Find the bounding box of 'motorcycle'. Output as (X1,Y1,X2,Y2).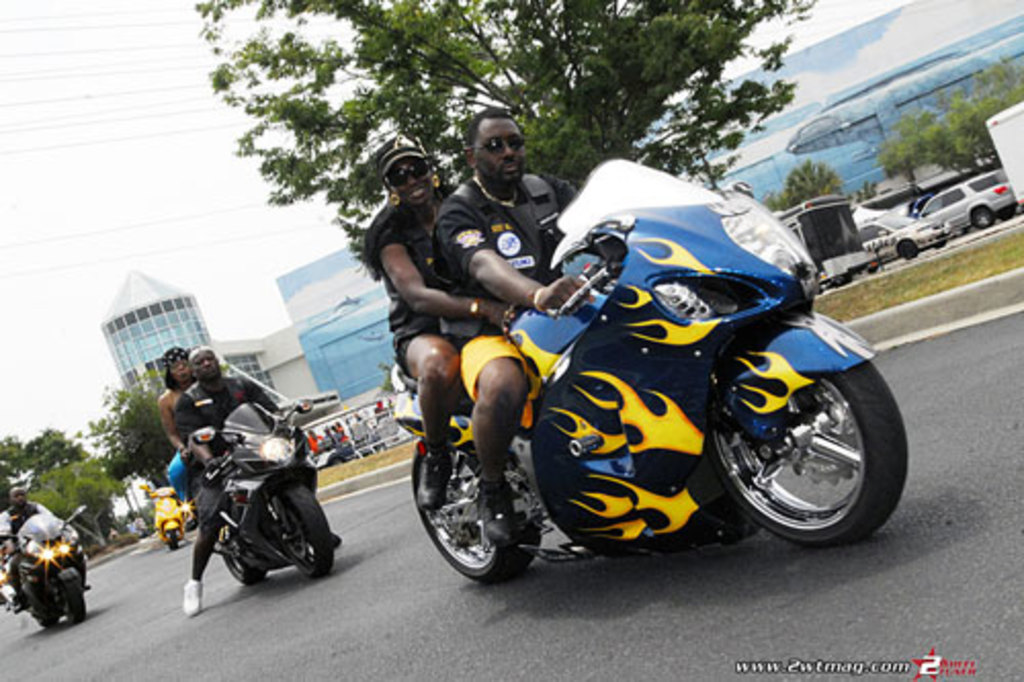
(369,182,920,573).
